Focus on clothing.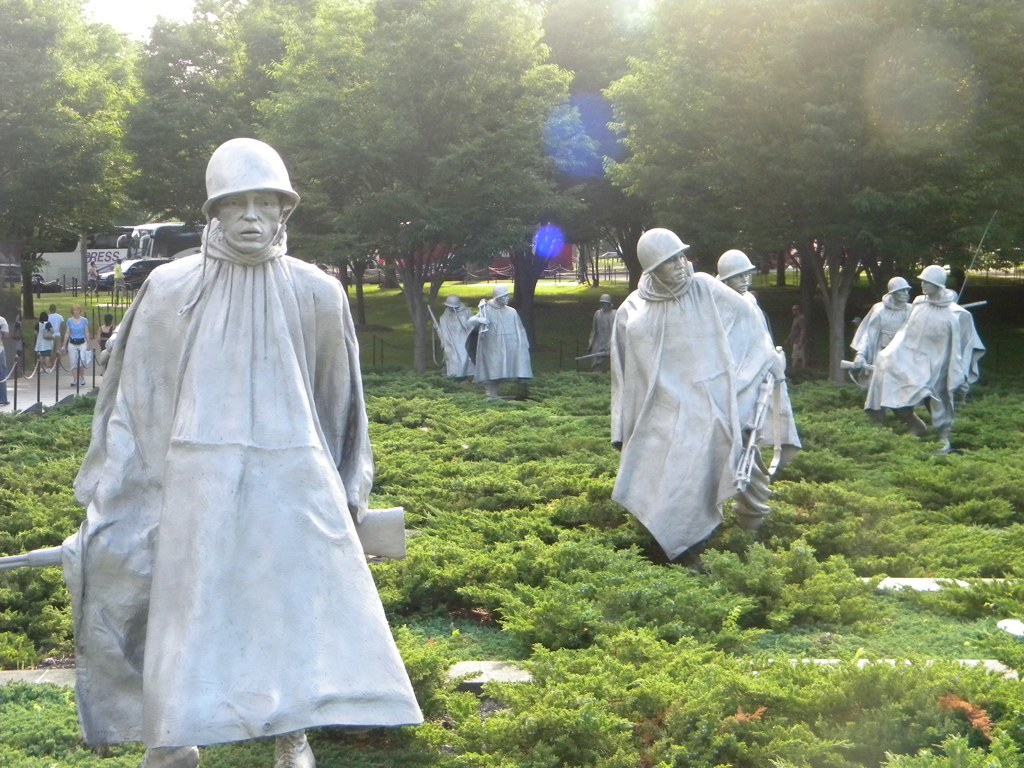
Focused at <region>609, 290, 775, 553</region>.
